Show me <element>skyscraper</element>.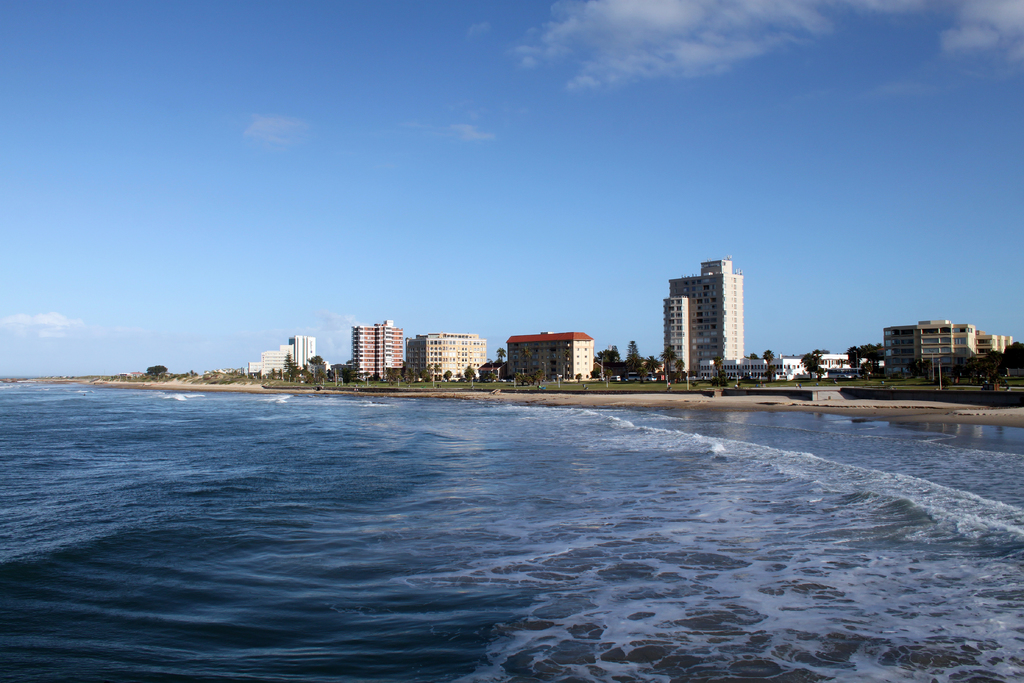
<element>skyscraper</element> is here: [666, 252, 748, 368].
